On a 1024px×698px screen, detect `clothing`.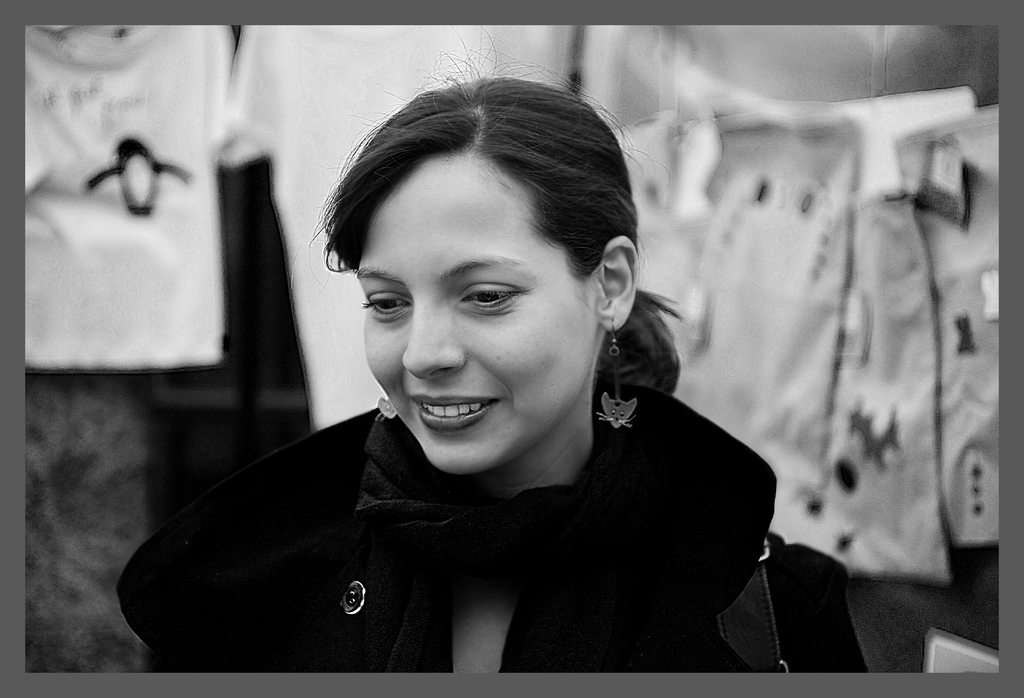
(27,22,260,371).
